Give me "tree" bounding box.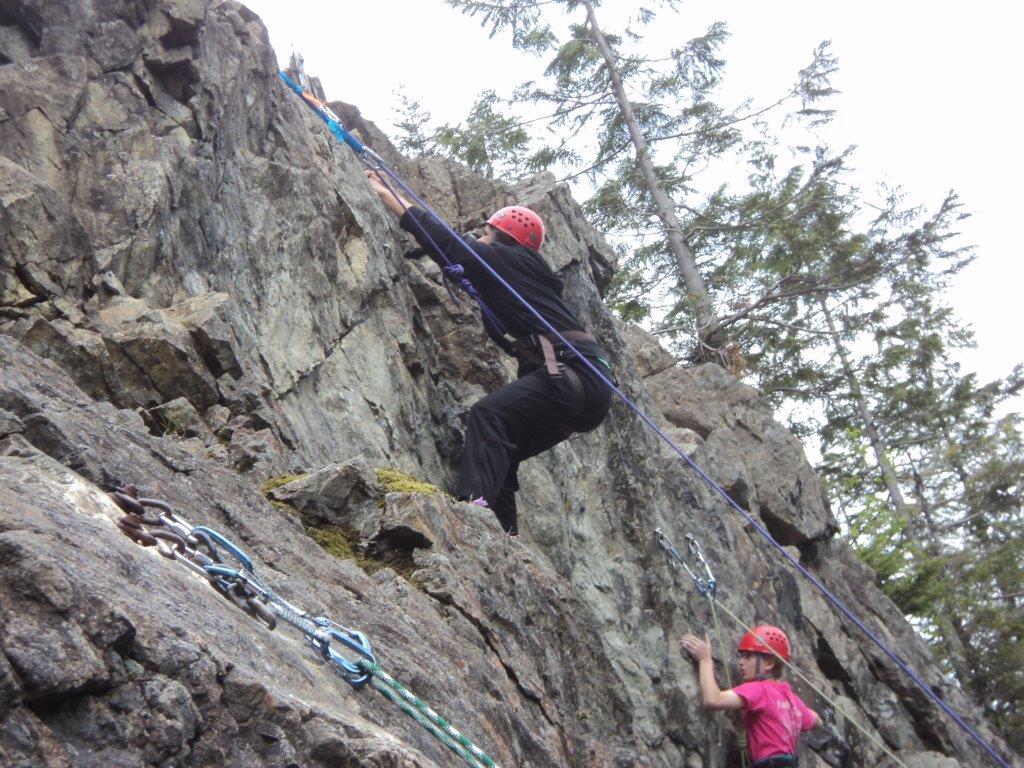
bbox(434, 0, 979, 365).
